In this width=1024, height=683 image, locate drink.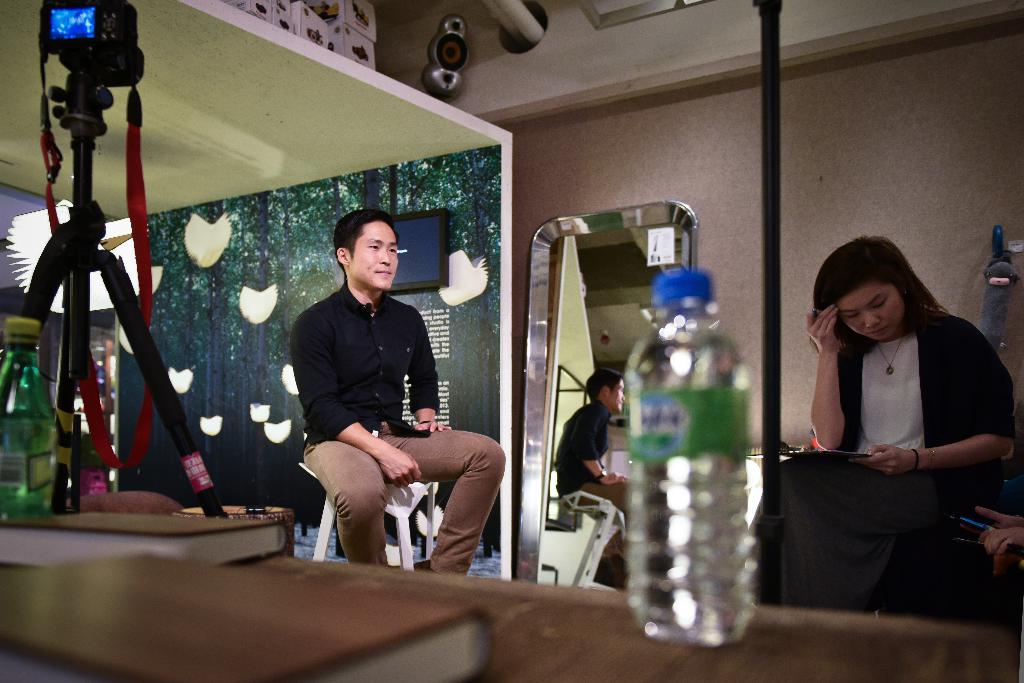
Bounding box: pyautogui.locateOnScreen(641, 244, 764, 665).
